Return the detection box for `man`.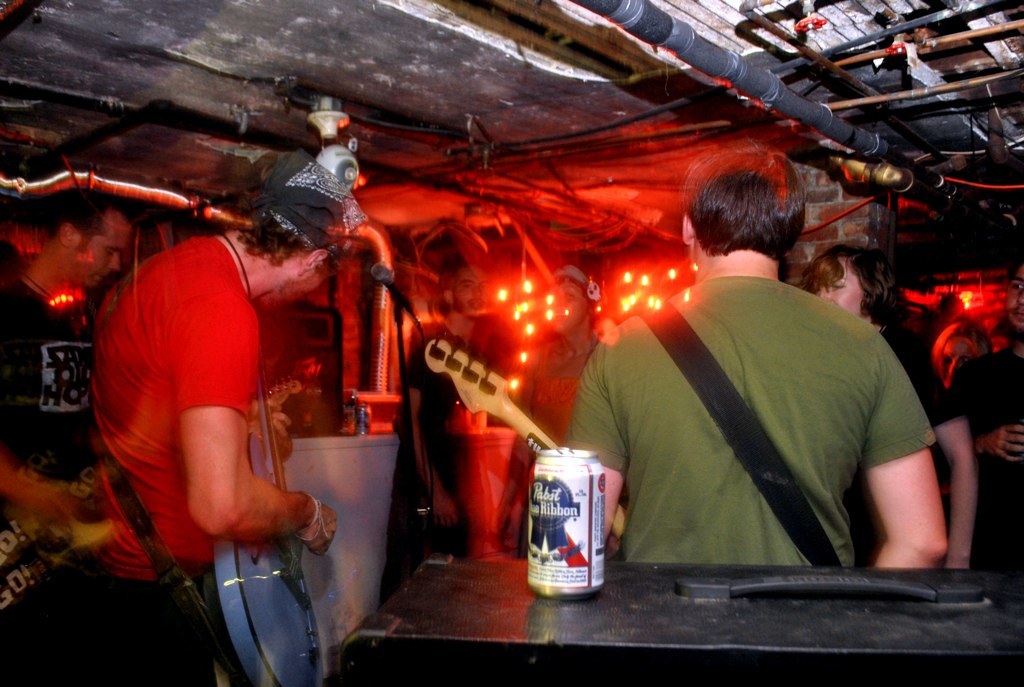
402:253:518:534.
